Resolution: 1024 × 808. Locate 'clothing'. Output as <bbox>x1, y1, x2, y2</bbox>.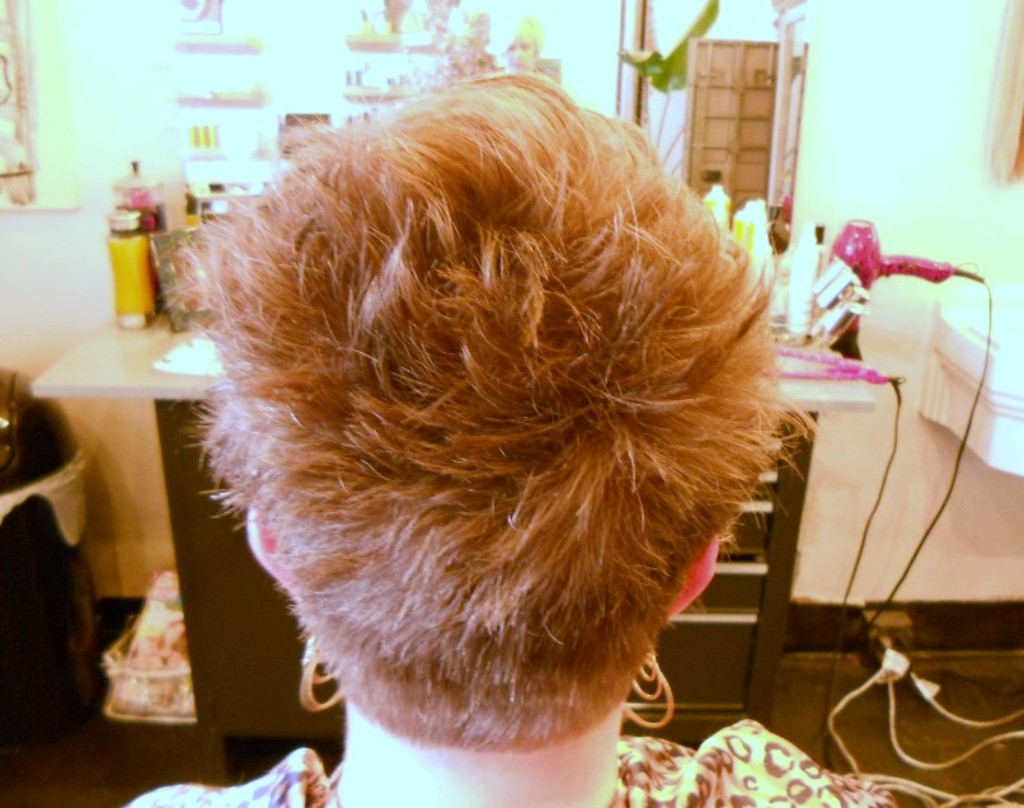
<bbox>112, 724, 897, 807</bbox>.
